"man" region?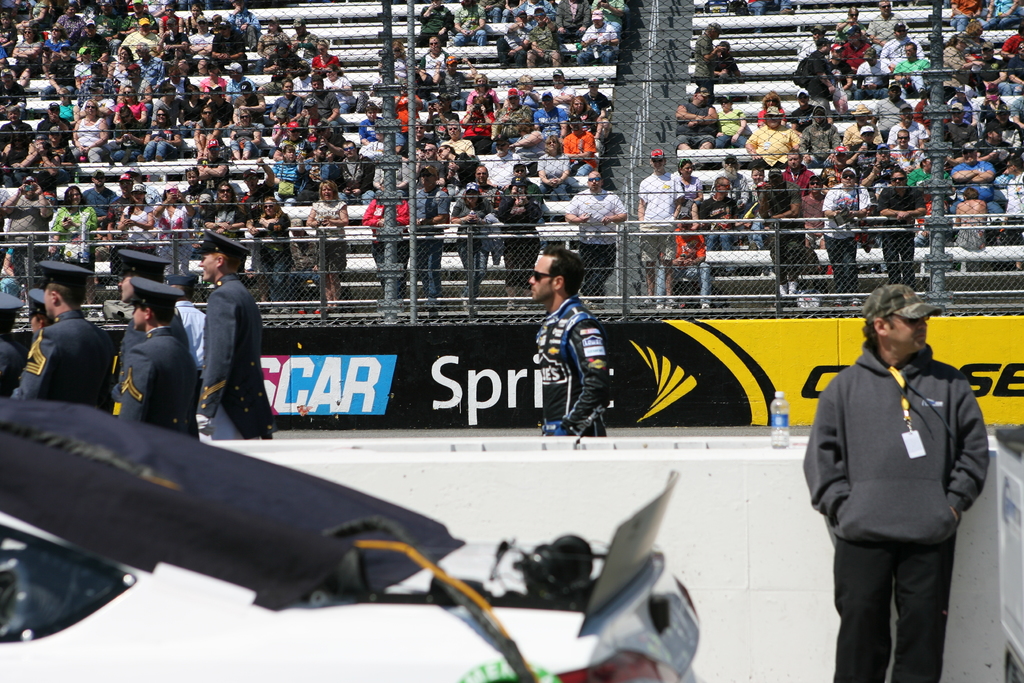
895:40:928:96
